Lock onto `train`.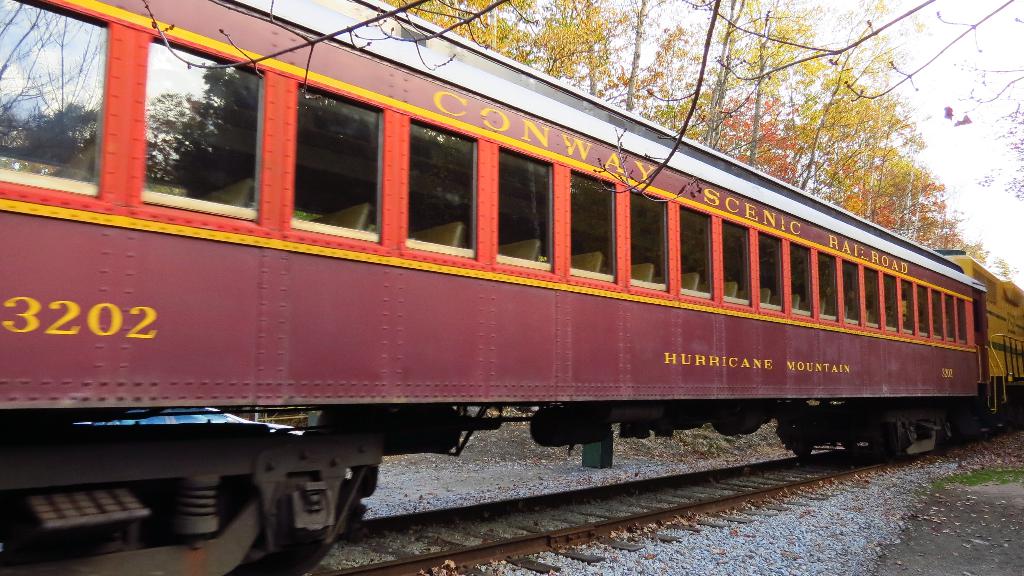
Locked: 0 0 1021 575.
